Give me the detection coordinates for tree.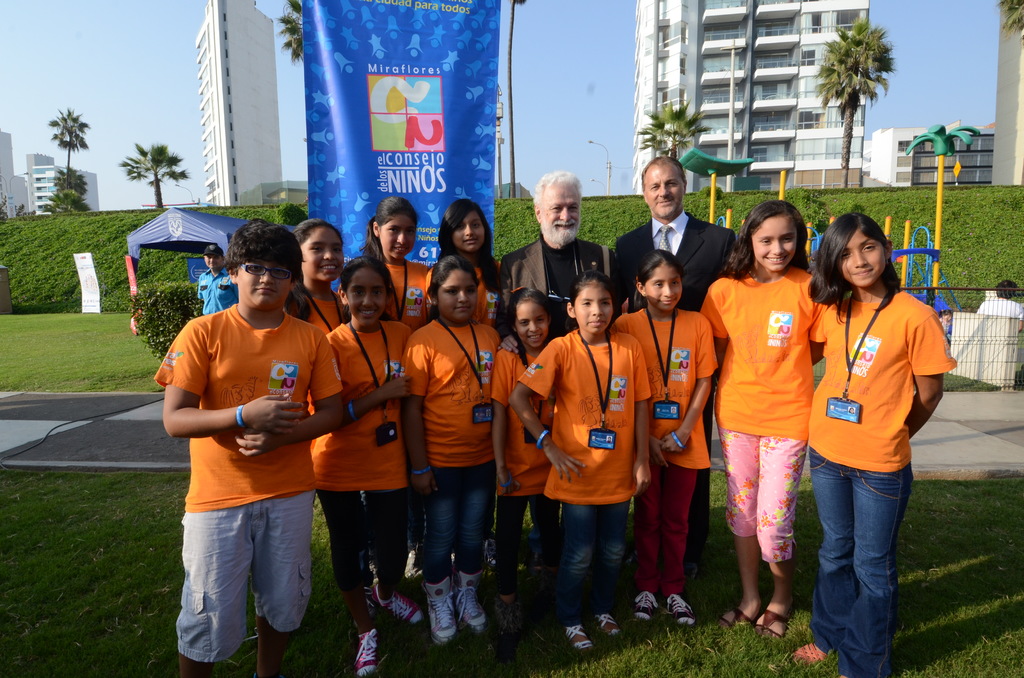
<box>45,163,86,211</box>.
